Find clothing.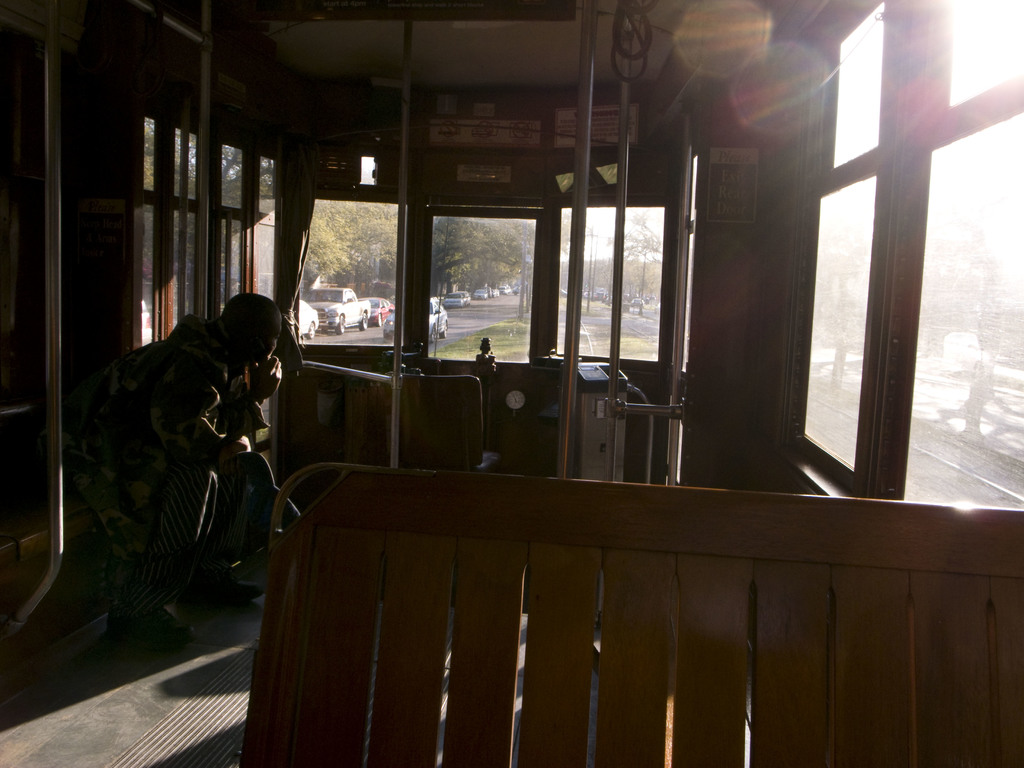
select_region(95, 307, 273, 616).
